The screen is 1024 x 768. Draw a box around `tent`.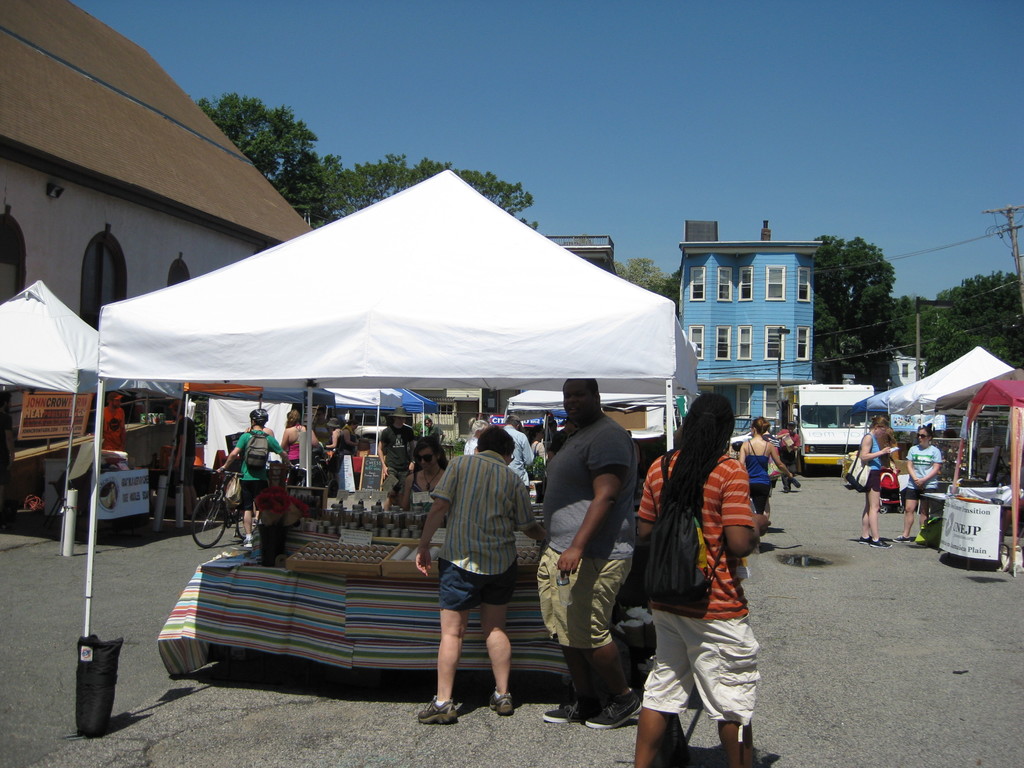
0,278,119,560.
